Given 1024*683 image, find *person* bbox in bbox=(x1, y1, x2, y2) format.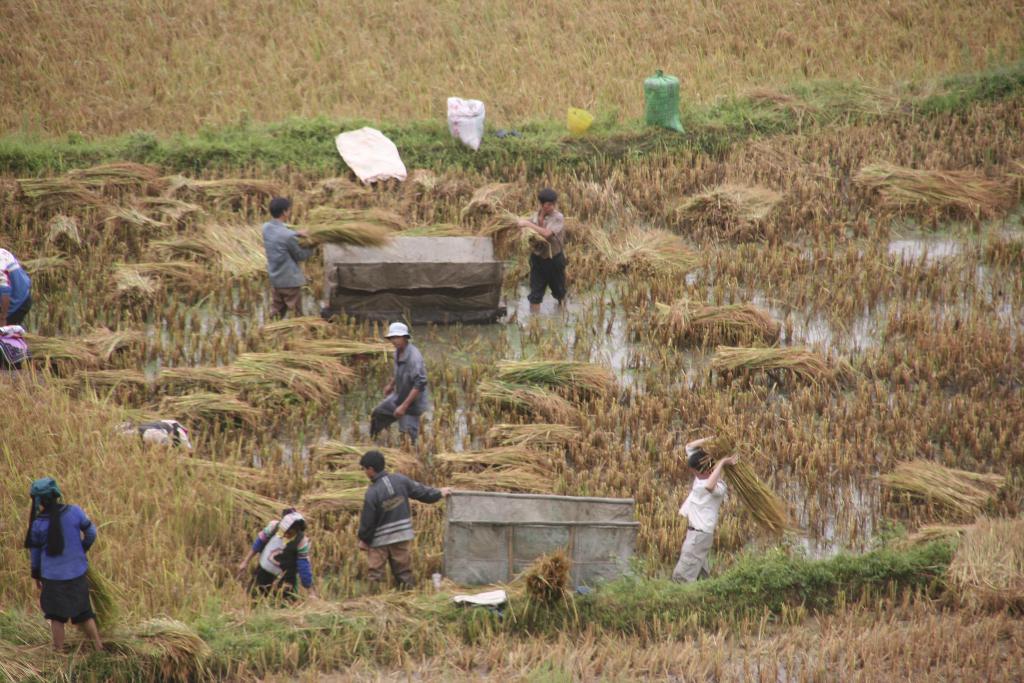
bbox=(25, 470, 106, 652).
